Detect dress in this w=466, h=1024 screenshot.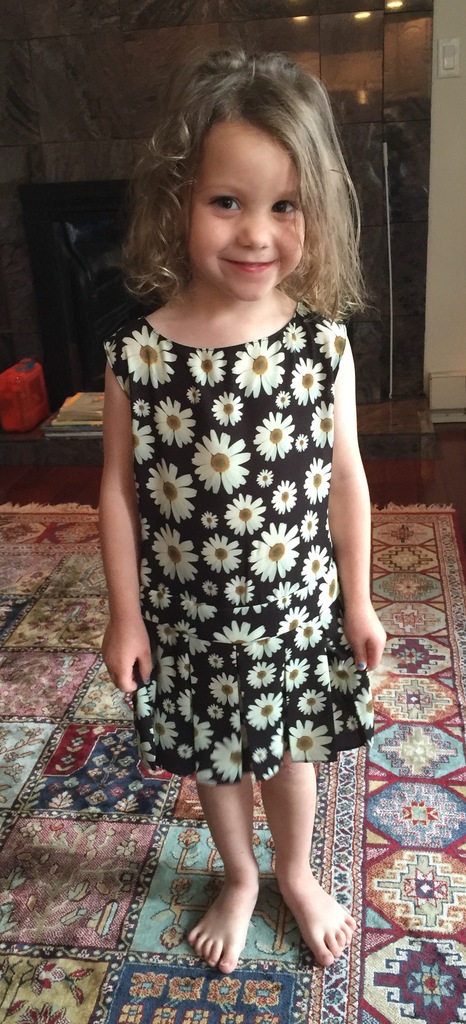
Detection: bbox=(95, 241, 387, 778).
